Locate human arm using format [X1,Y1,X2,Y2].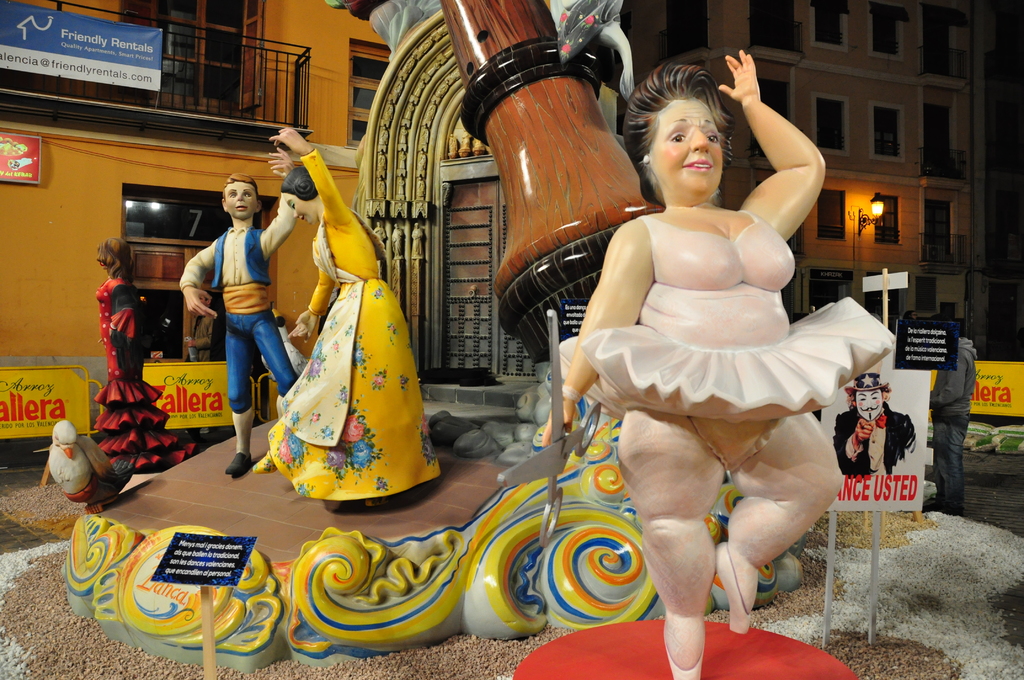
[925,349,962,405].
